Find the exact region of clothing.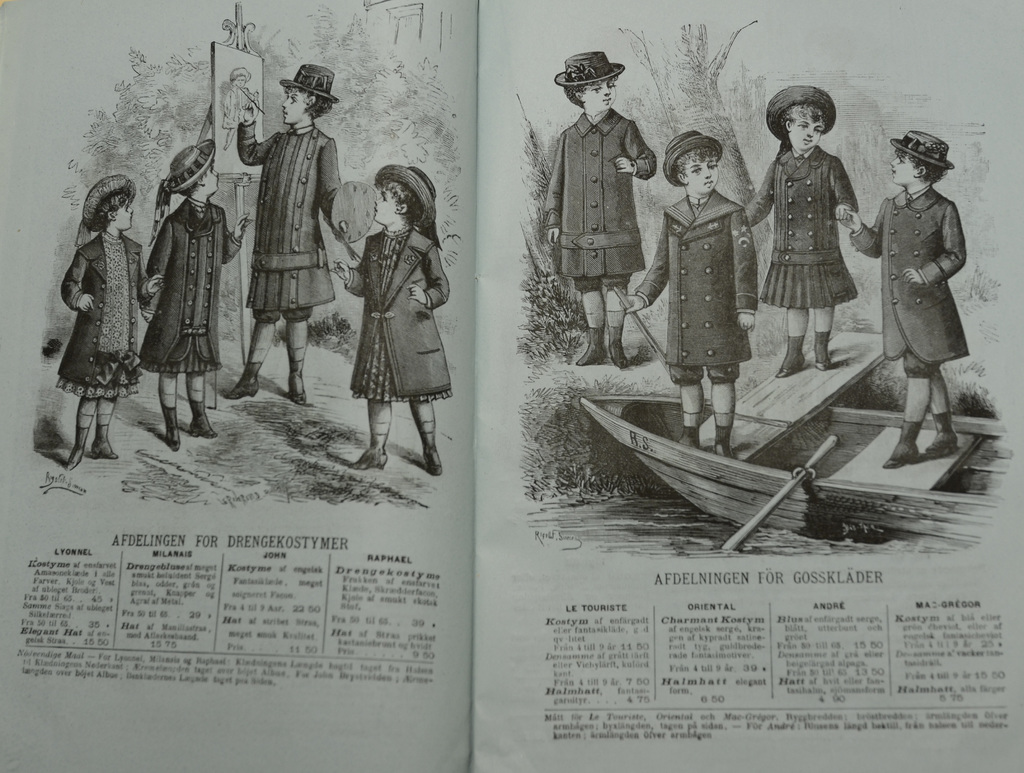
Exact region: locate(237, 126, 346, 320).
